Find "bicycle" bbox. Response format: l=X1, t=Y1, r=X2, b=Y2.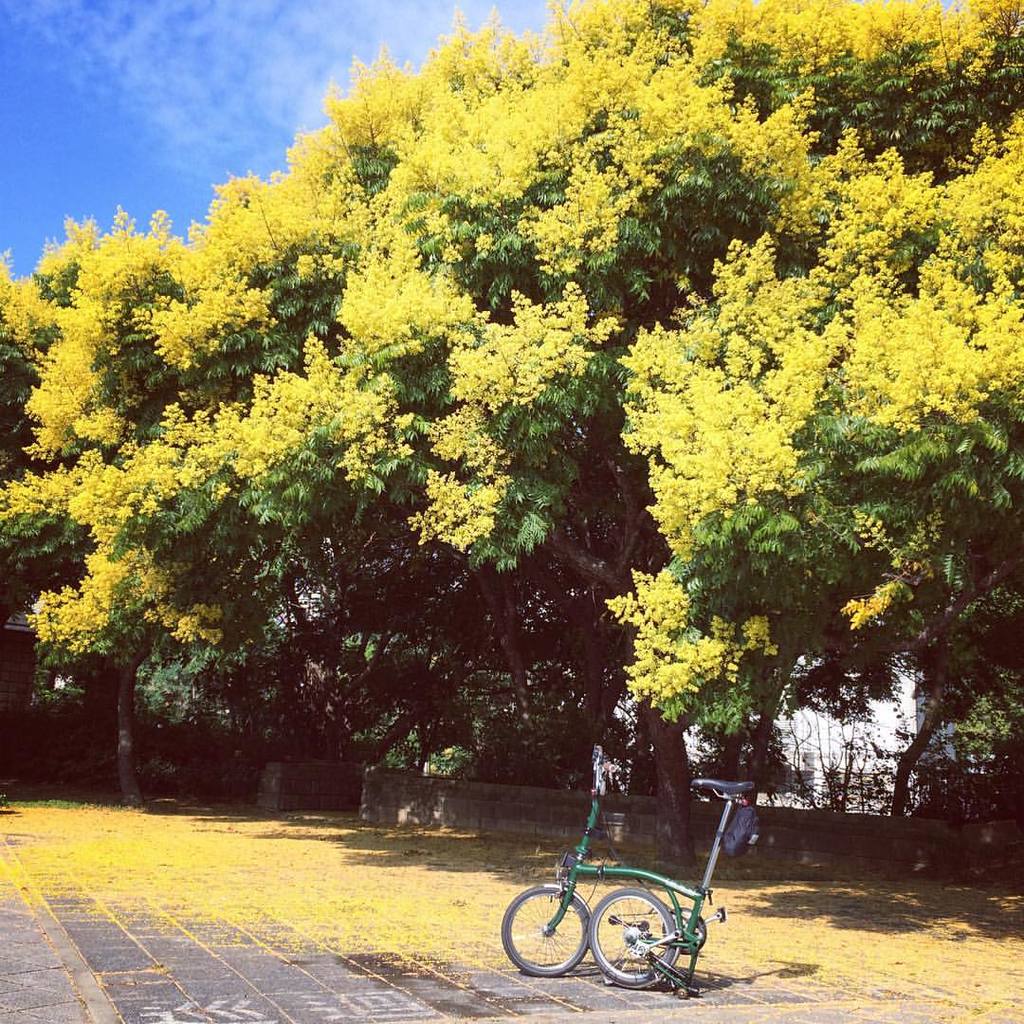
l=502, t=784, r=736, b=998.
